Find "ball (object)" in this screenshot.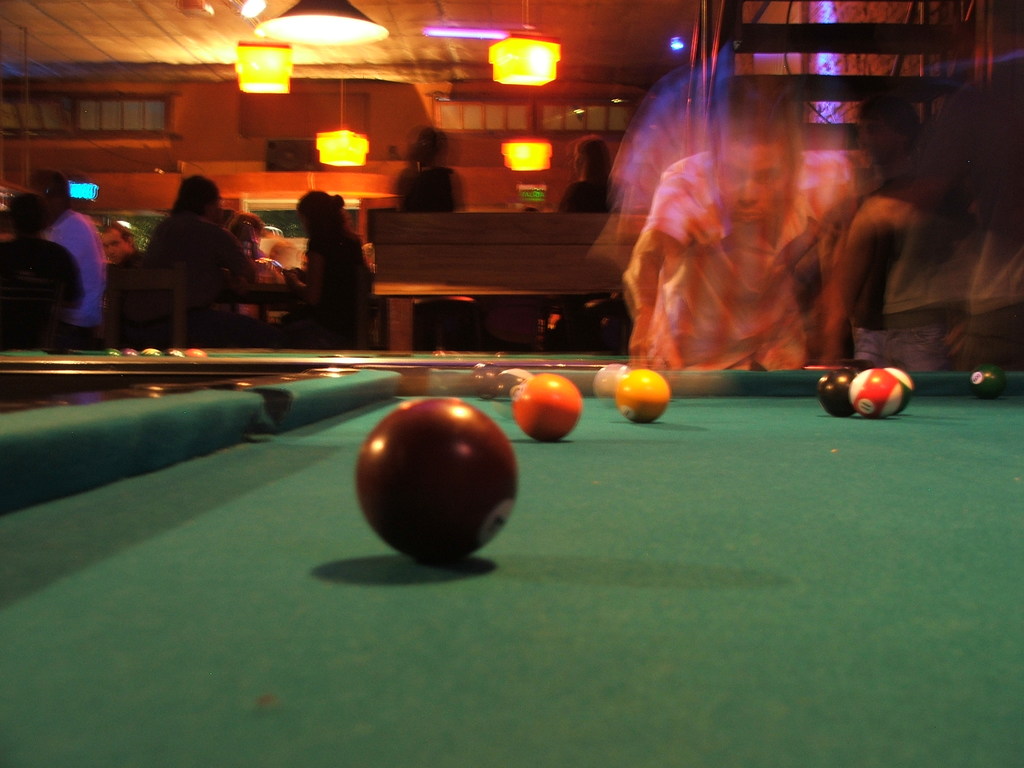
The bounding box for "ball (object)" is select_region(170, 344, 187, 359).
